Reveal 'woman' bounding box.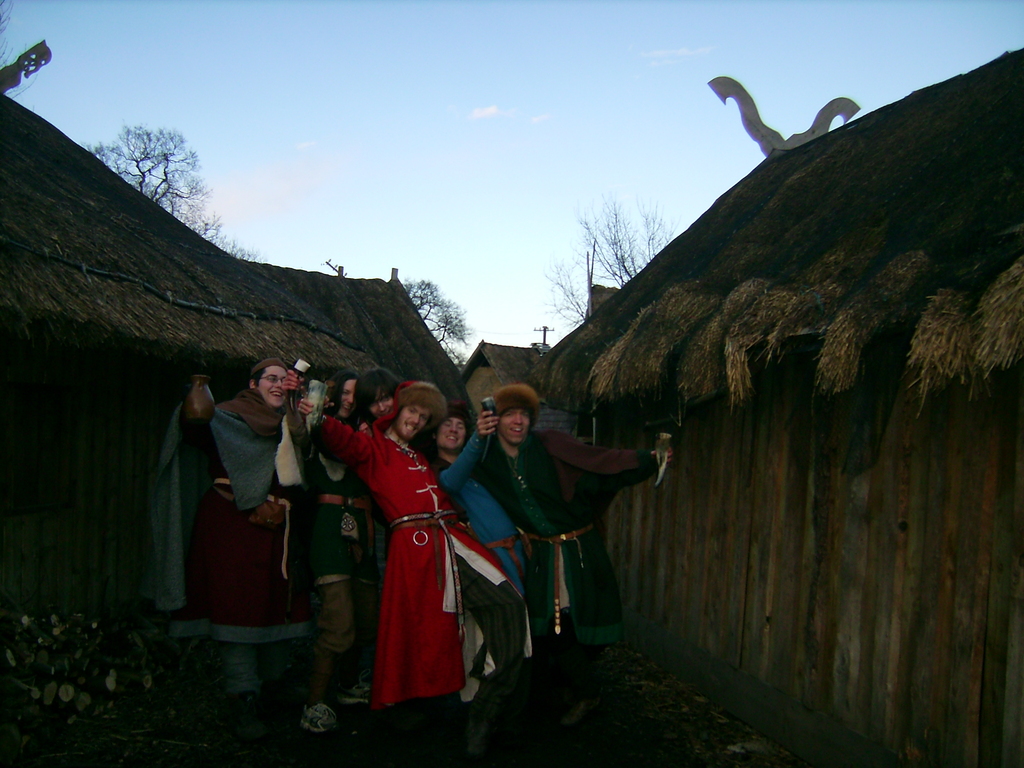
Revealed: x1=295, y1=372, x2=374, y2=739.
